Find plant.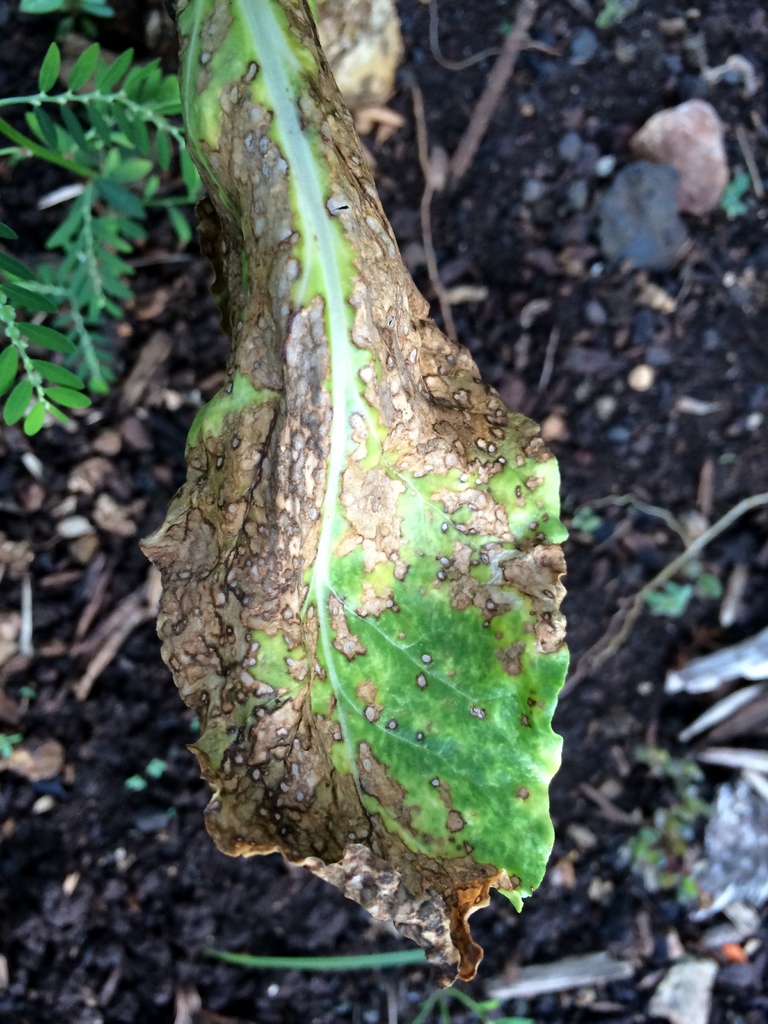
48/37/636/1008.
